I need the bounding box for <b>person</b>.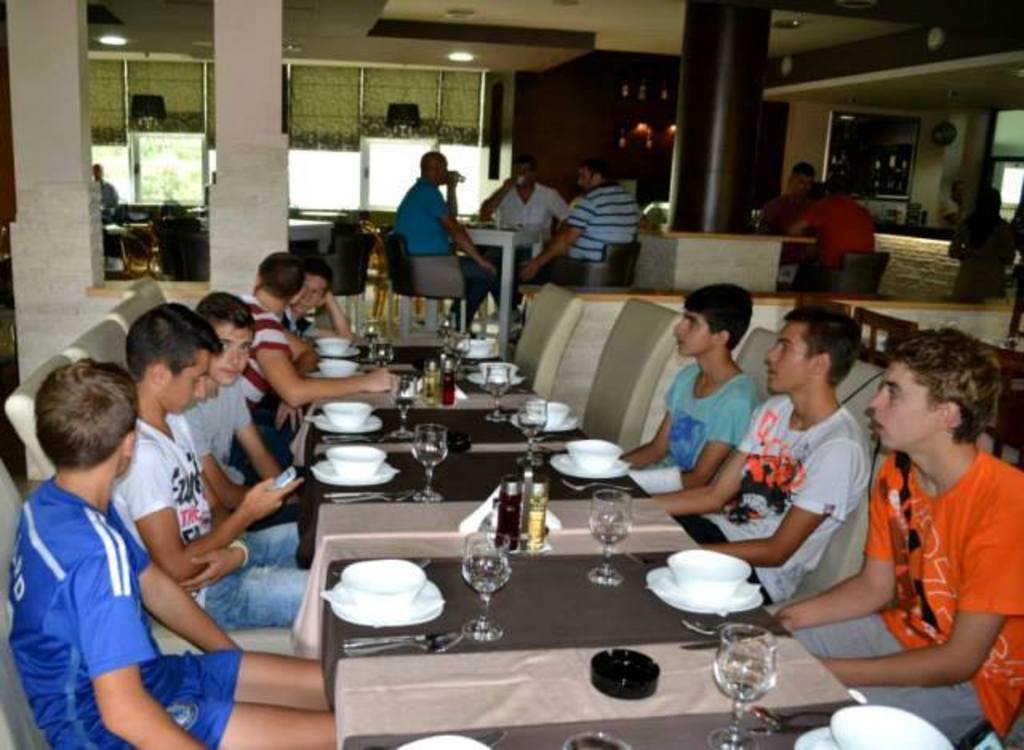
Here it is: bbox=(238, 246, 395, 453).
